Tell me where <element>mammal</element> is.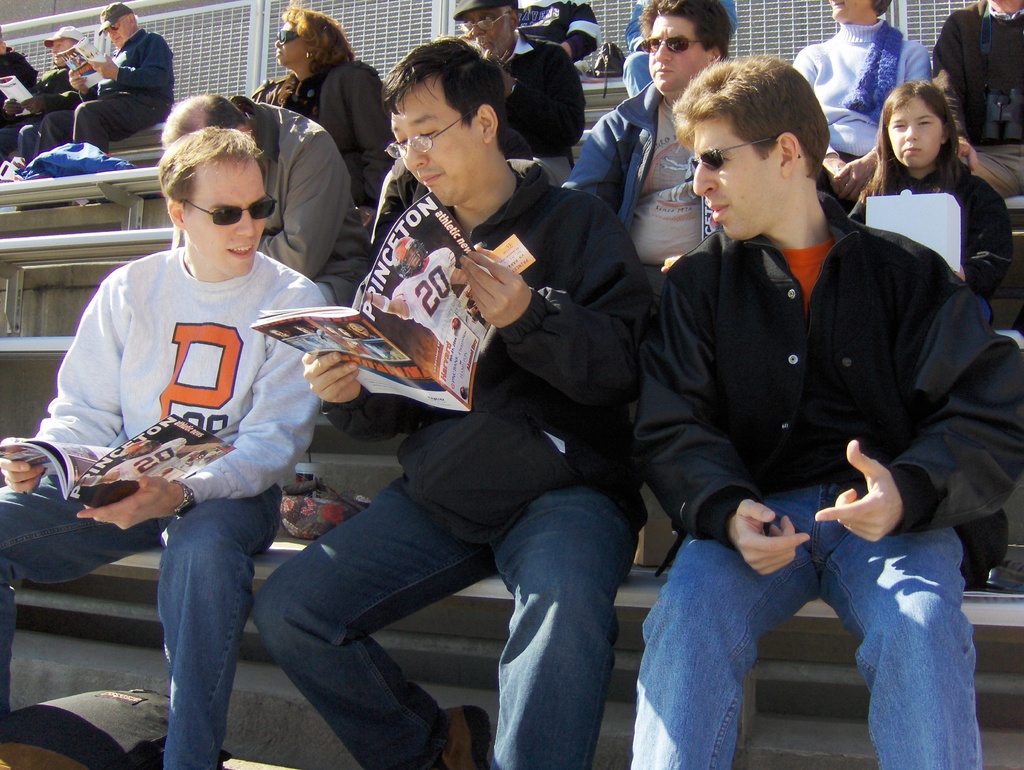
<element>mammal</element> is at bbox=(843, 76, 1016, 329).
